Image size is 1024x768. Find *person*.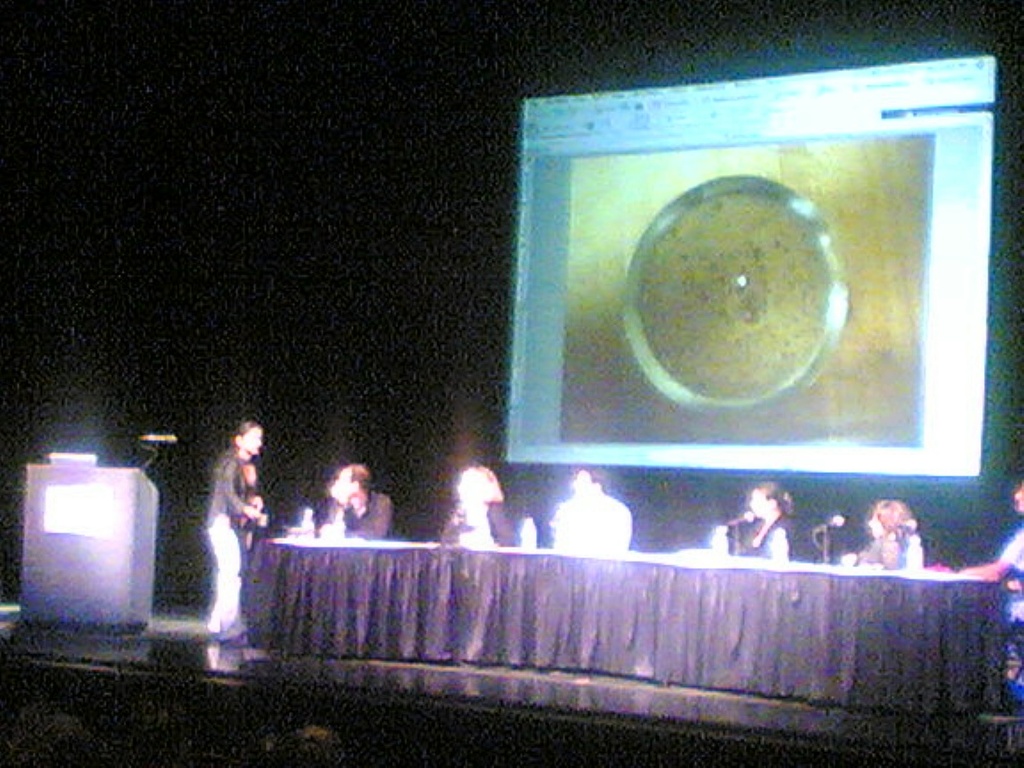
x1=193 y1=419 x2=256 y2=654.
